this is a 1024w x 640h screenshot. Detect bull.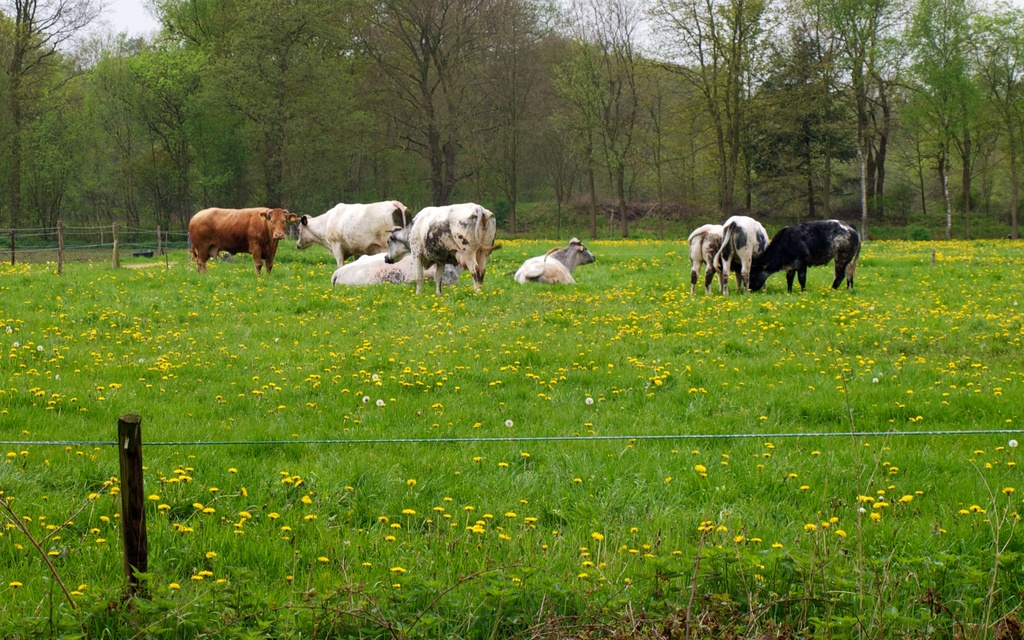
685, 224, 720, 295.
